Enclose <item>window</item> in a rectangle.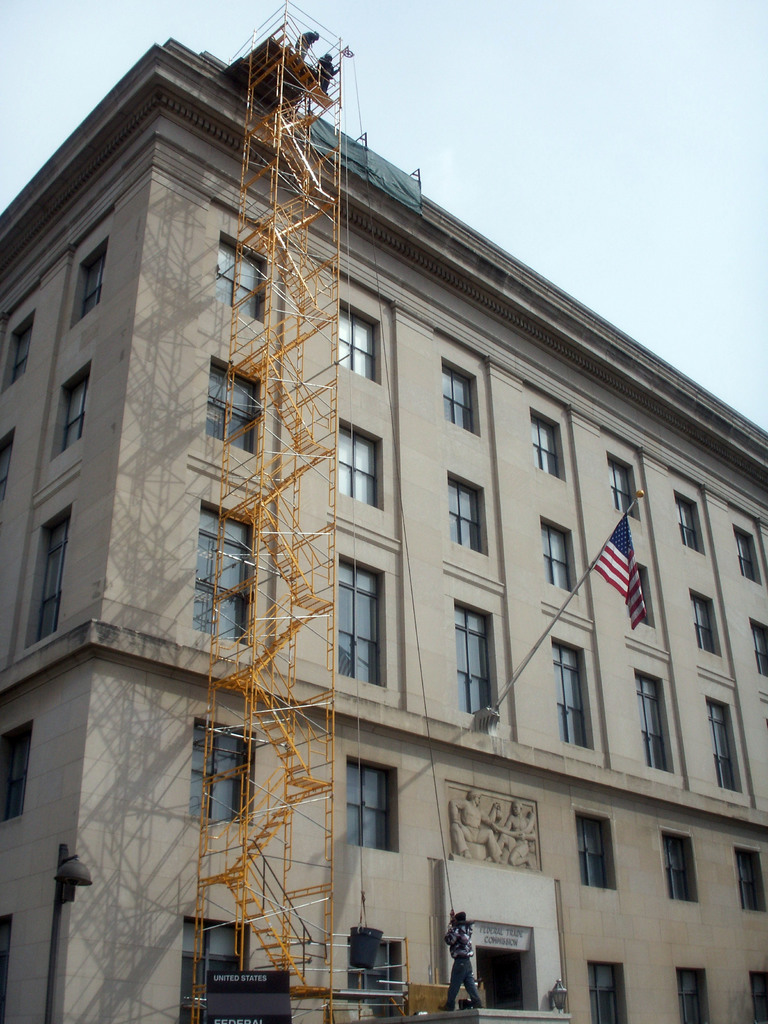
rect(556, 641, 589, 748).
